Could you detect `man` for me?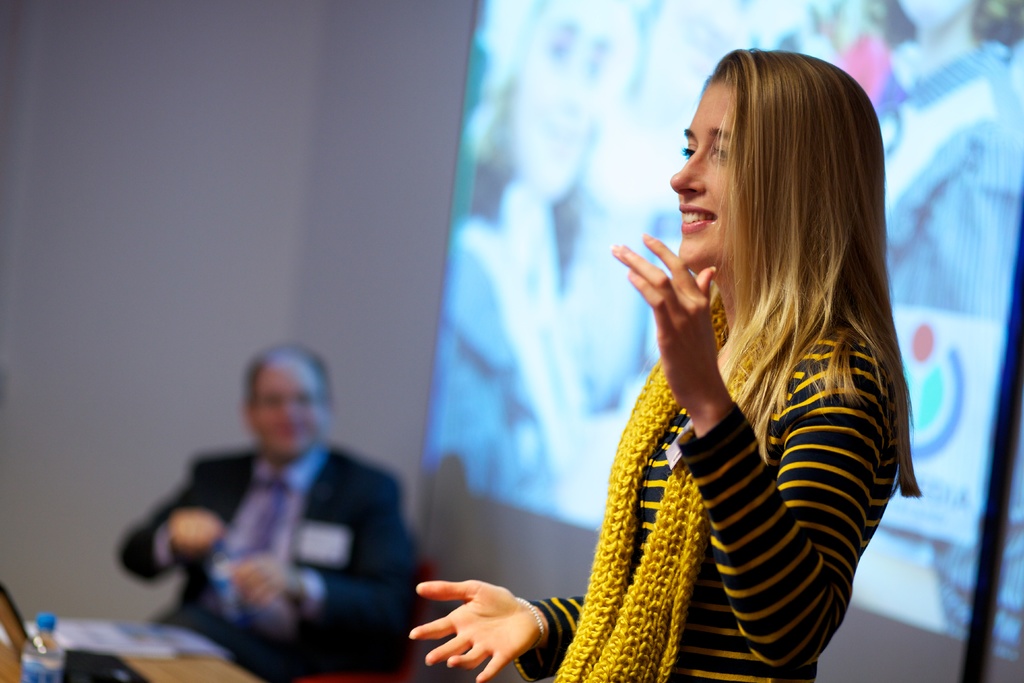
Detection result: 128, 347, 435, 674.
